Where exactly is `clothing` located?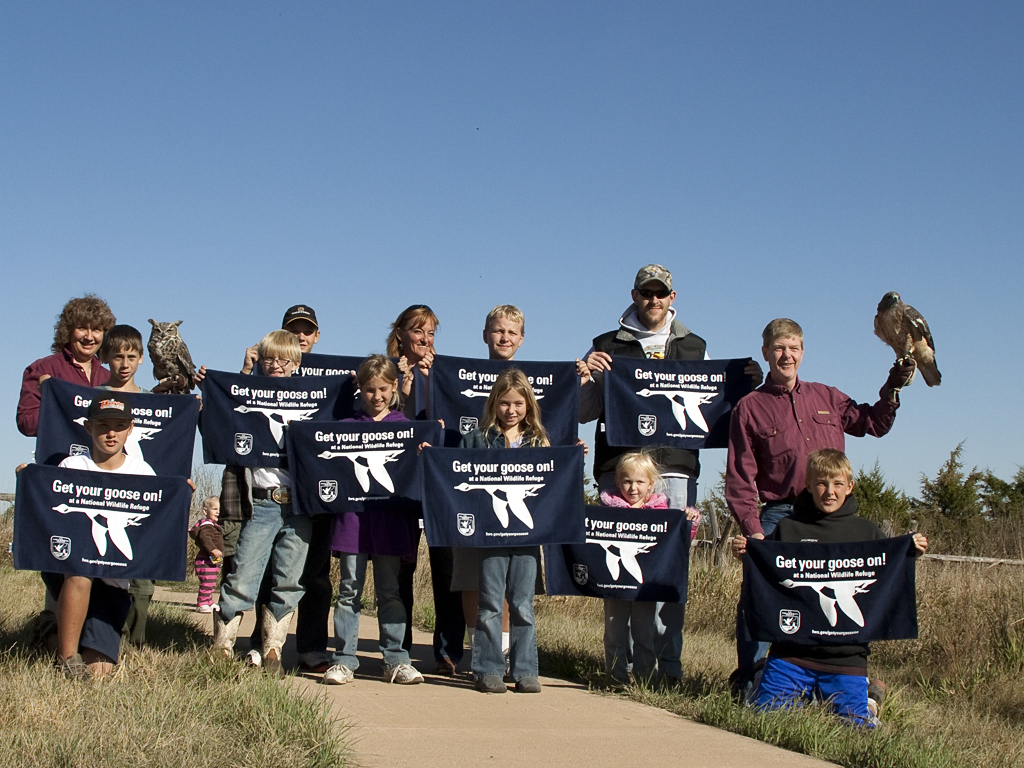
Its bounding box is (604, 481, 702, 660).
